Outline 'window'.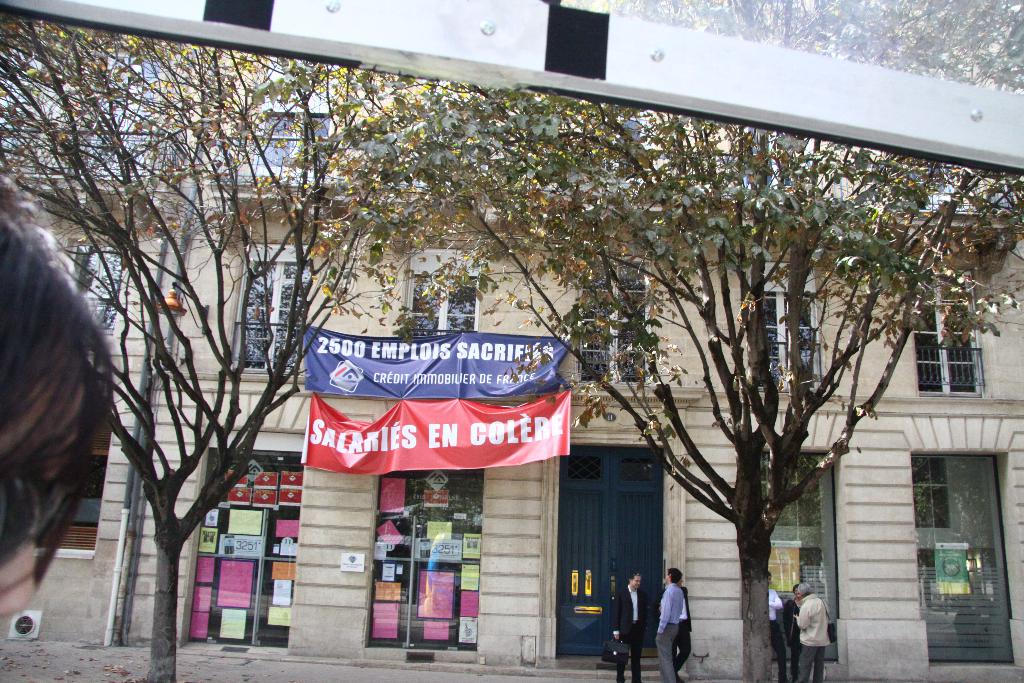
Outline: detection(746, 264, 822, 379).
